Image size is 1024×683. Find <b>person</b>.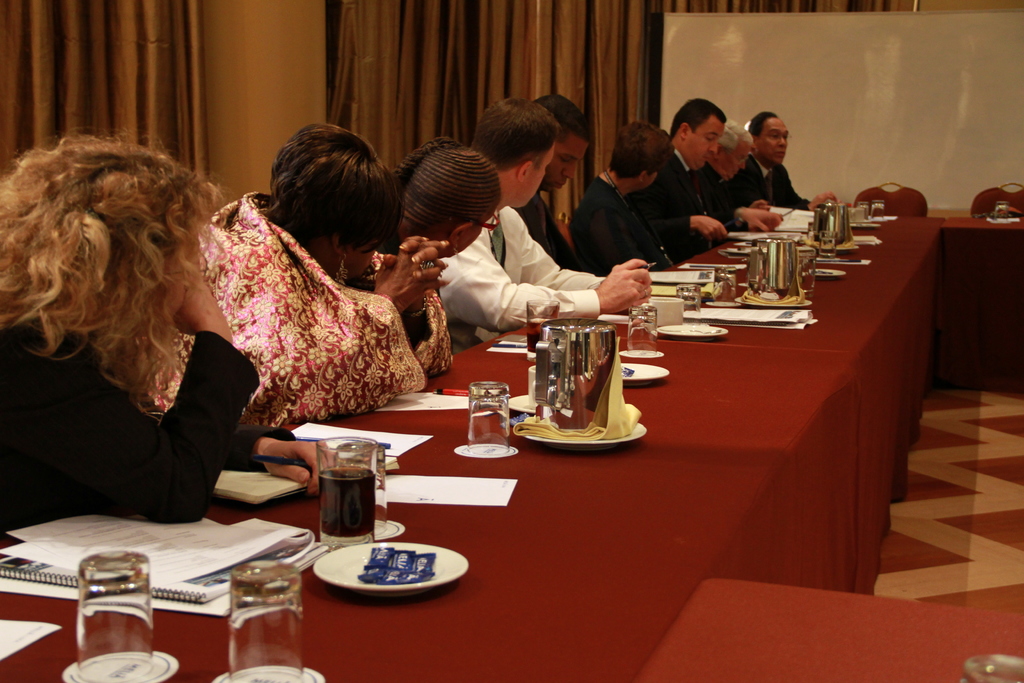
(0, 115, 268, 534).
